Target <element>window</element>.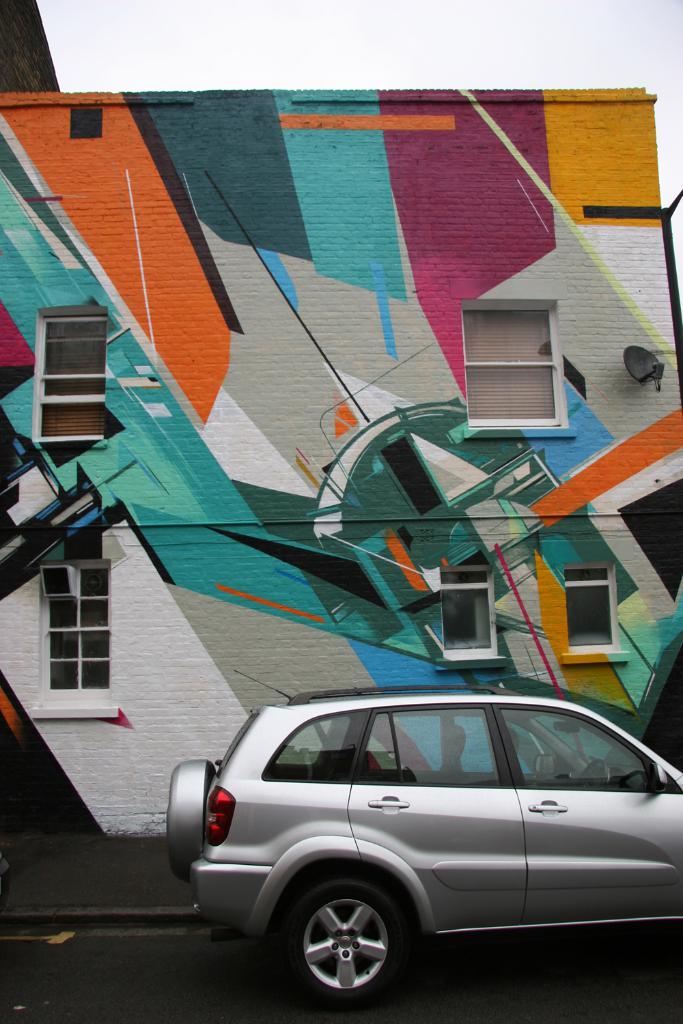
Target region: region(456, 300, 576, 438).
